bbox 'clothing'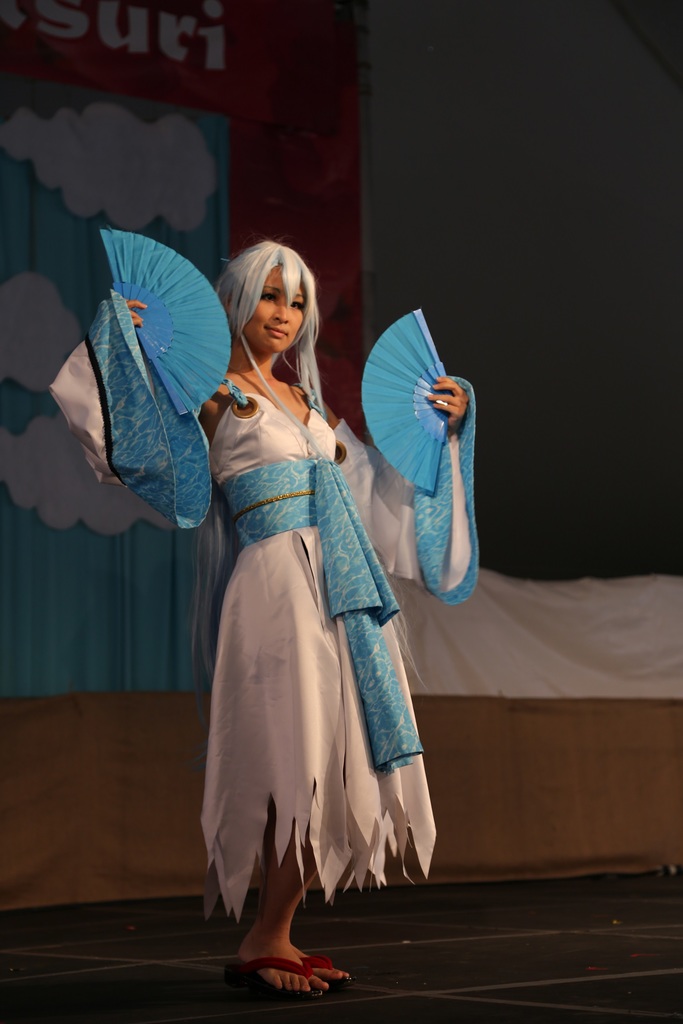
x1=148, y1=280, x2=456, y2=900
